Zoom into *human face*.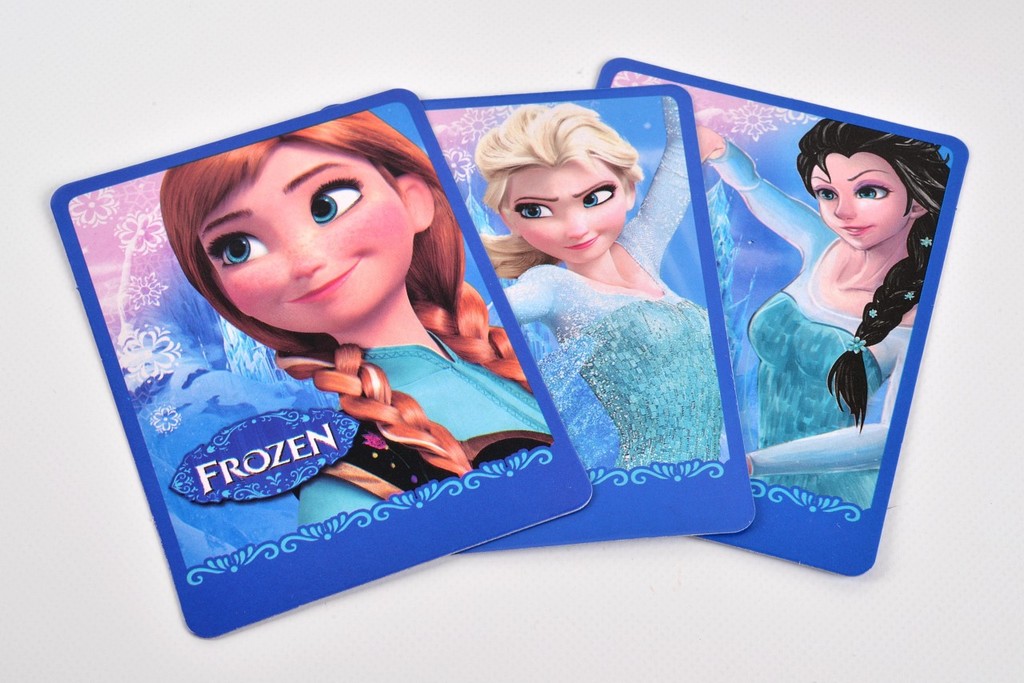
Zoom target: (x1=815, y1=157, x2=913, y2=250).
